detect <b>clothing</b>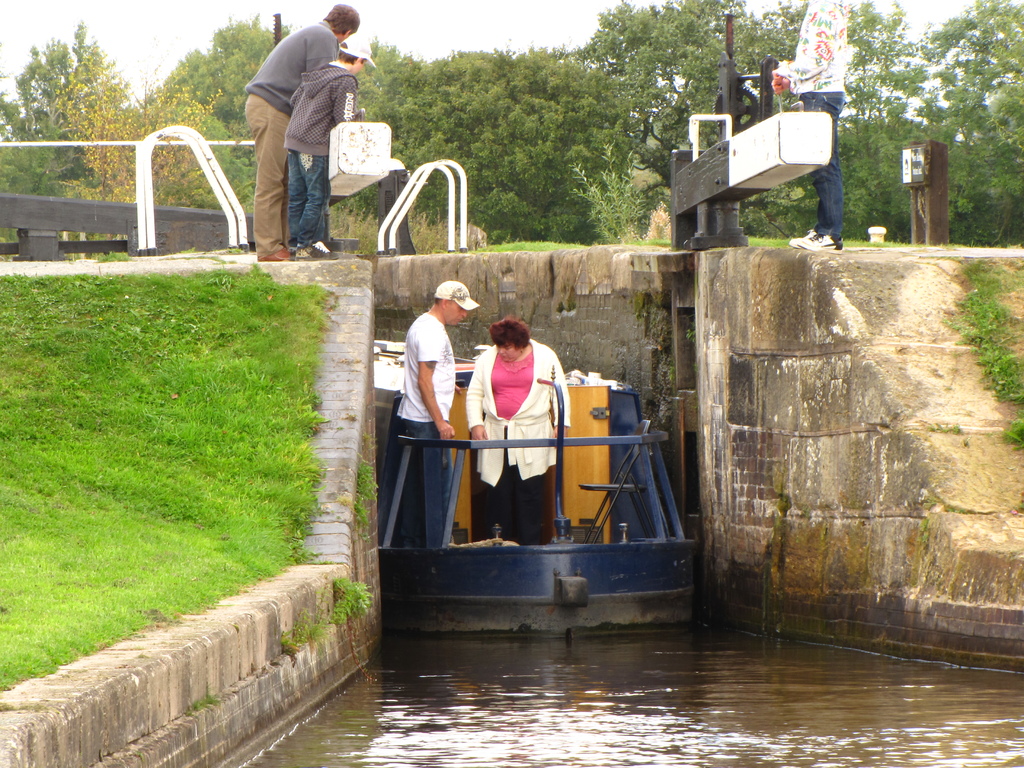
(774, 0, 850, 243)
